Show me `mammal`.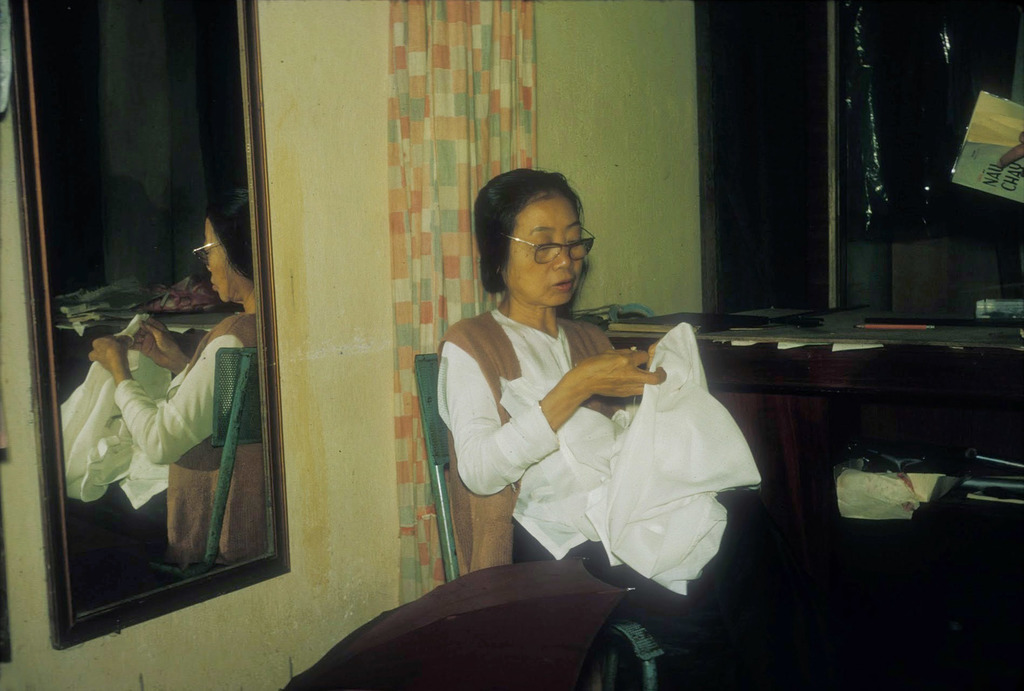
`mammal` is here: x1=411, y1=188, x2=719, y2=612.
